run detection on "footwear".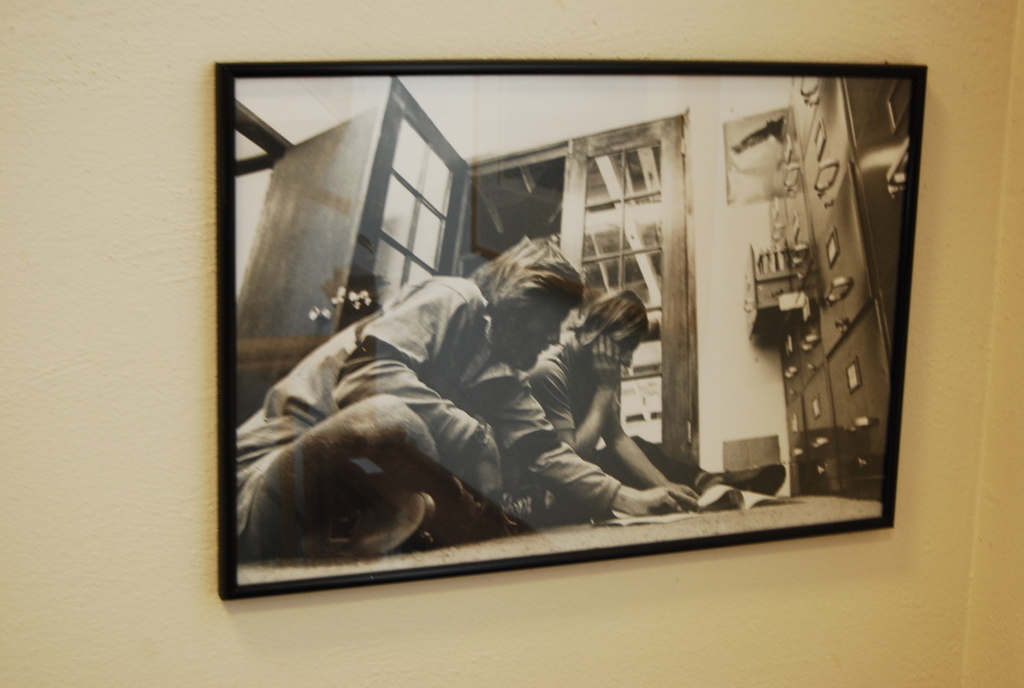
Result: BBox(697, 462, 788, 492).
